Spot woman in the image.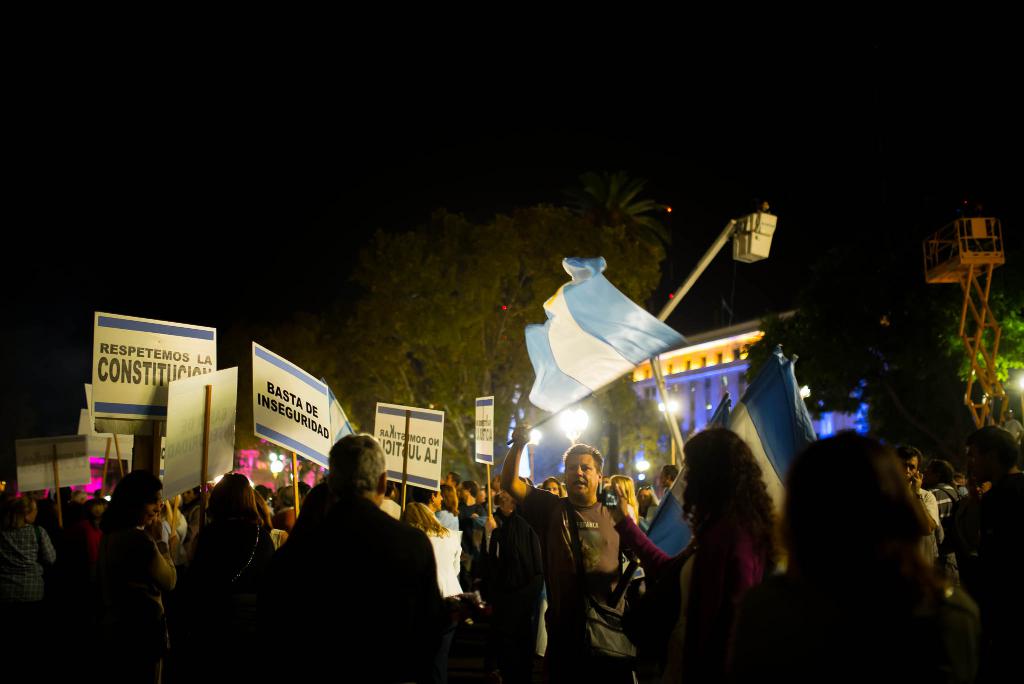
woman found at region(90, 466, 175, 683).
